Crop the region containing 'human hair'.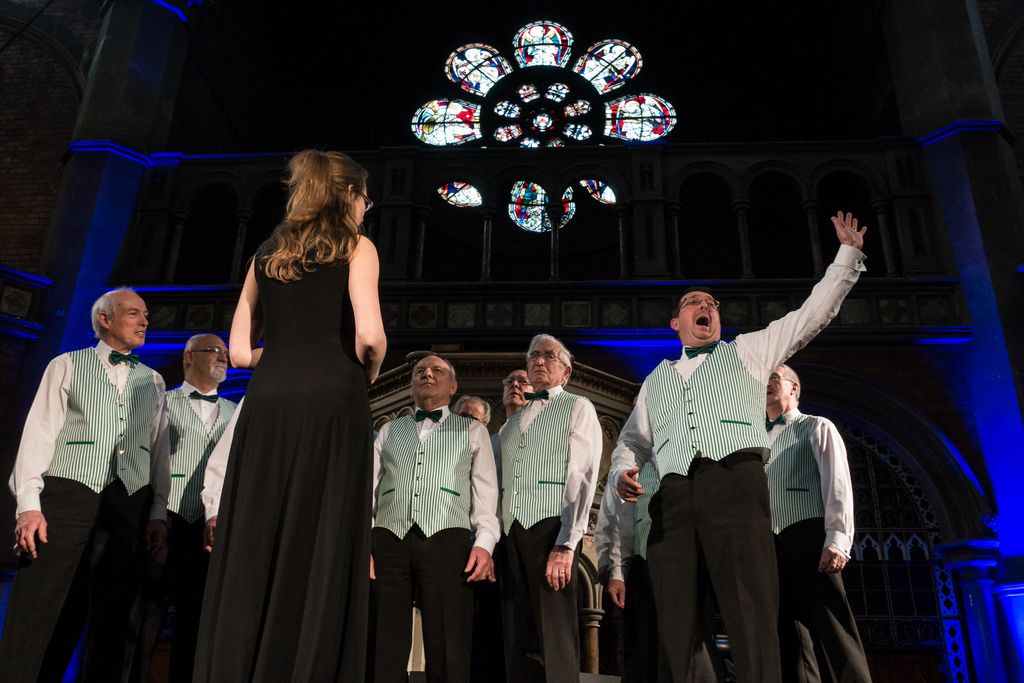
Crop region: l=184, t=332, r=203, b=357.
